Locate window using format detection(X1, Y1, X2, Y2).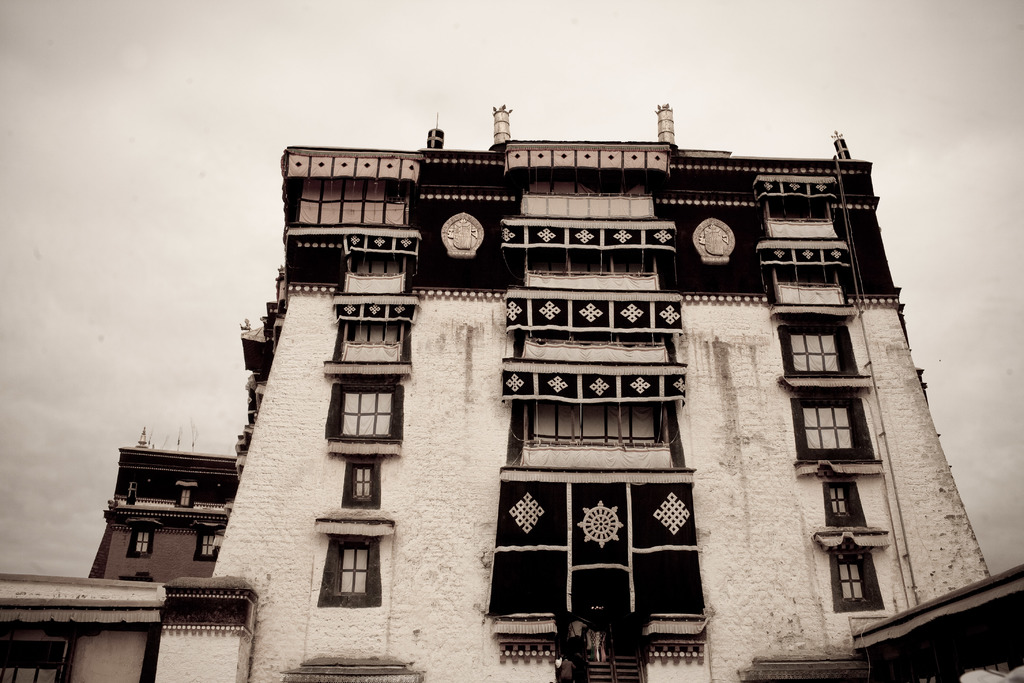
detection(321, 379, 403, 455).
